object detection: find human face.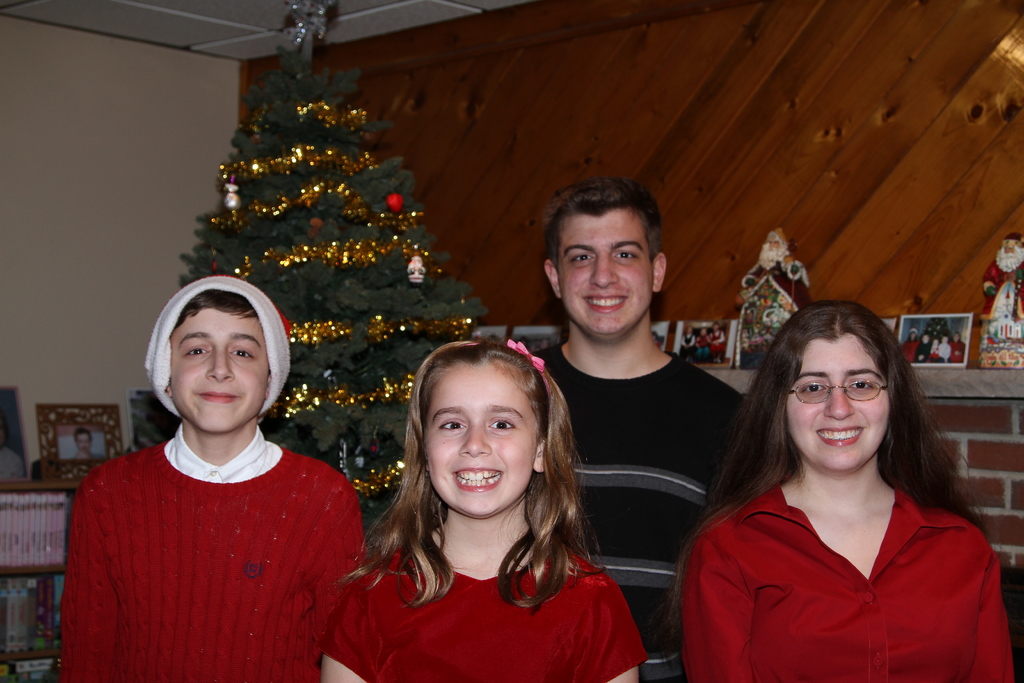
rect(559, 206, 653, 335).
